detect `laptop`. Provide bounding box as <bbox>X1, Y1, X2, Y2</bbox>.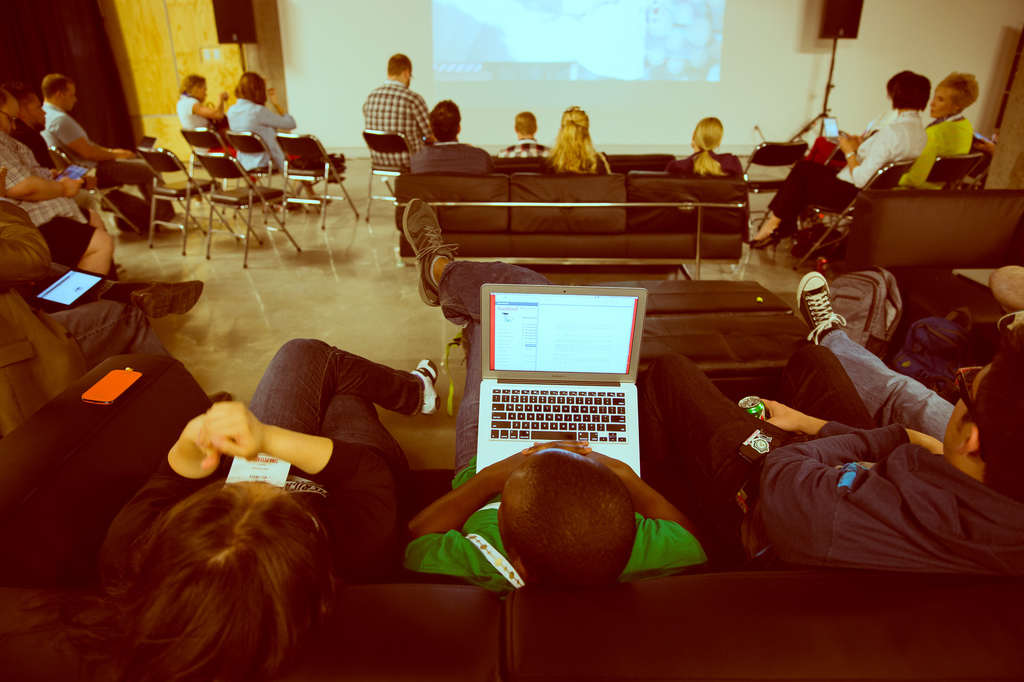
<bbox>461, 277, 673, 469</bbox>.
